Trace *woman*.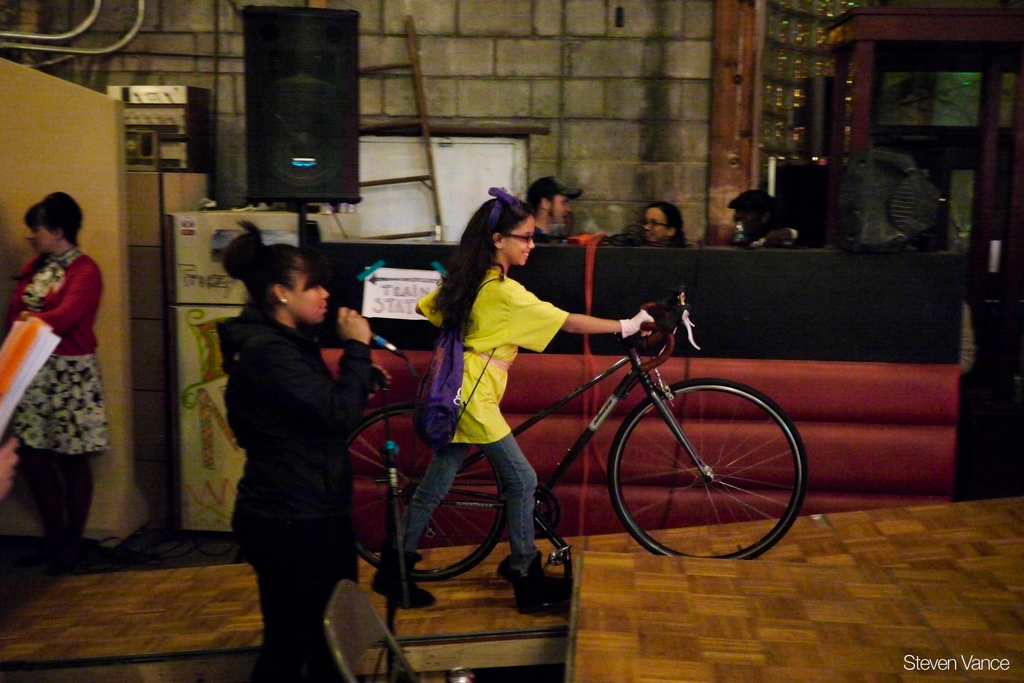
Traced to box=[370, 186, 655, 613].
